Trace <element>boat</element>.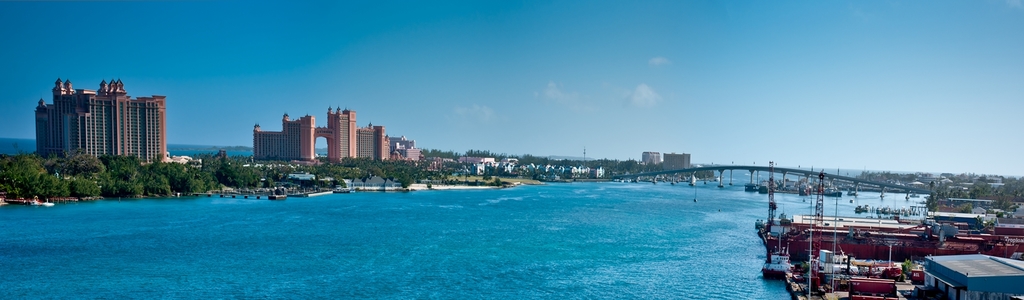
Traced to select_region(863, 203, 872, 212).
